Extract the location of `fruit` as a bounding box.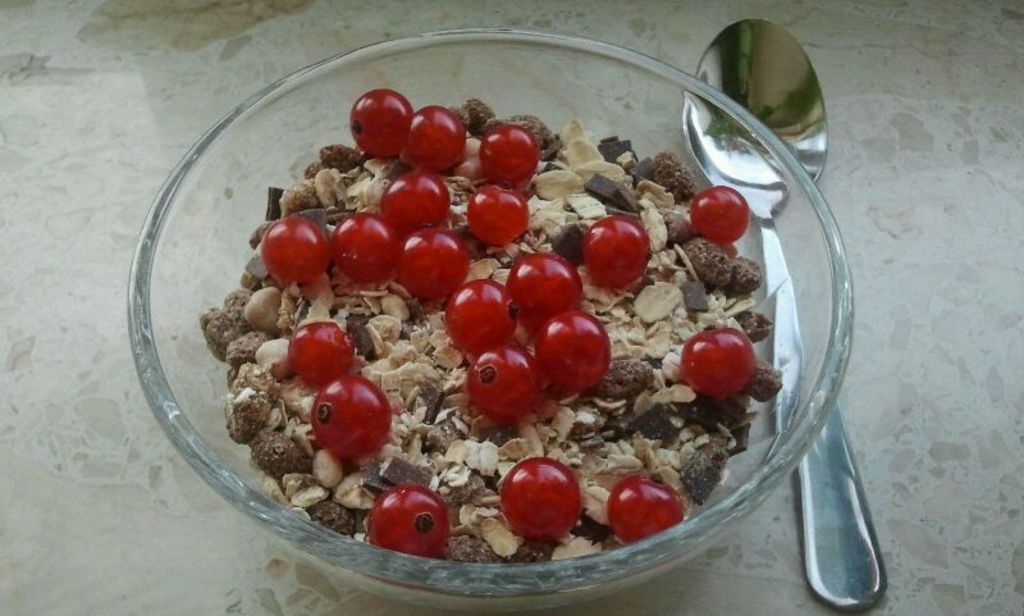
[498,452,584,534].
